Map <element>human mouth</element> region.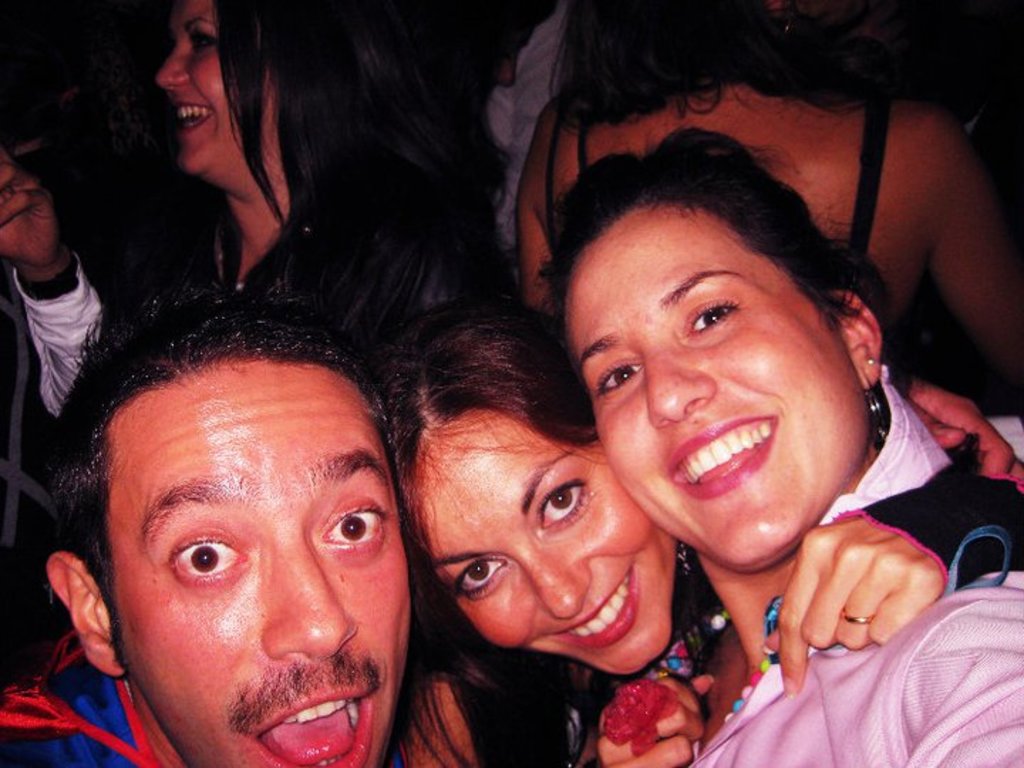
Mapped to 555,560,636,647.
